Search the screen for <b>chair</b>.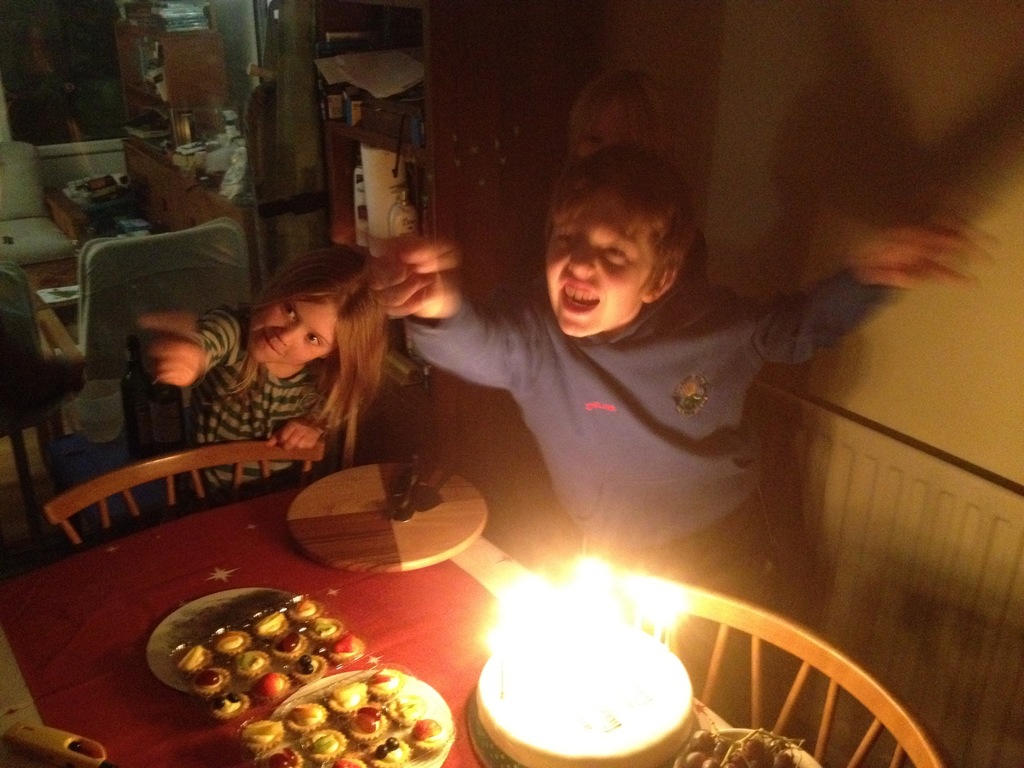
Found at {"left": 625, "top": 574, "right": 944, "bottom": 767}.
